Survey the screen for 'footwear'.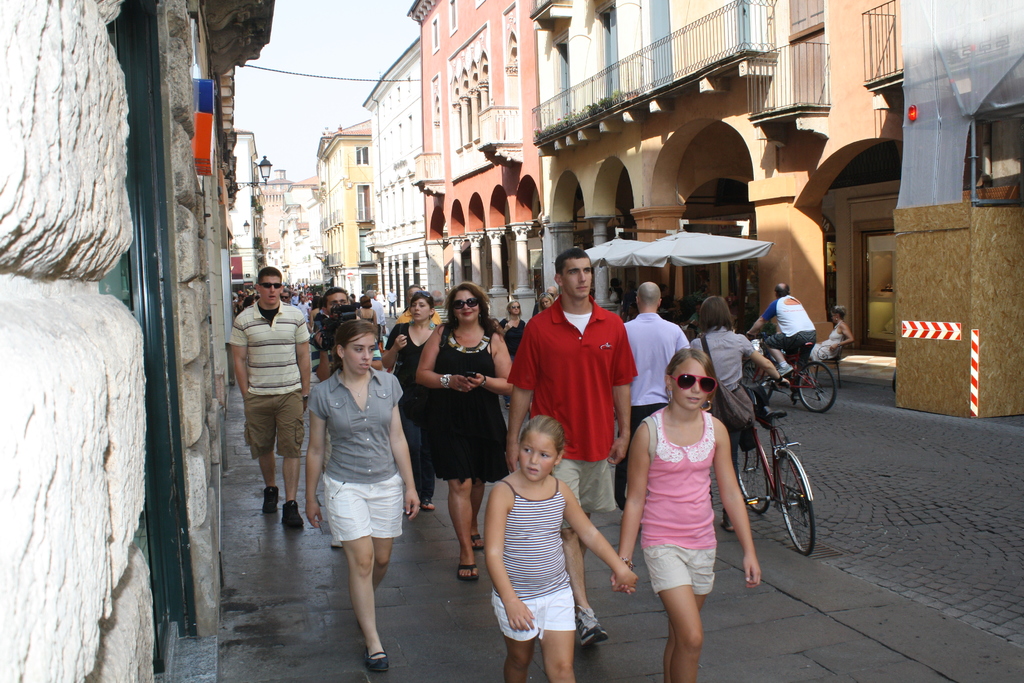
Survey found: <bbox>260, 483, 280, 515</bbox>.
